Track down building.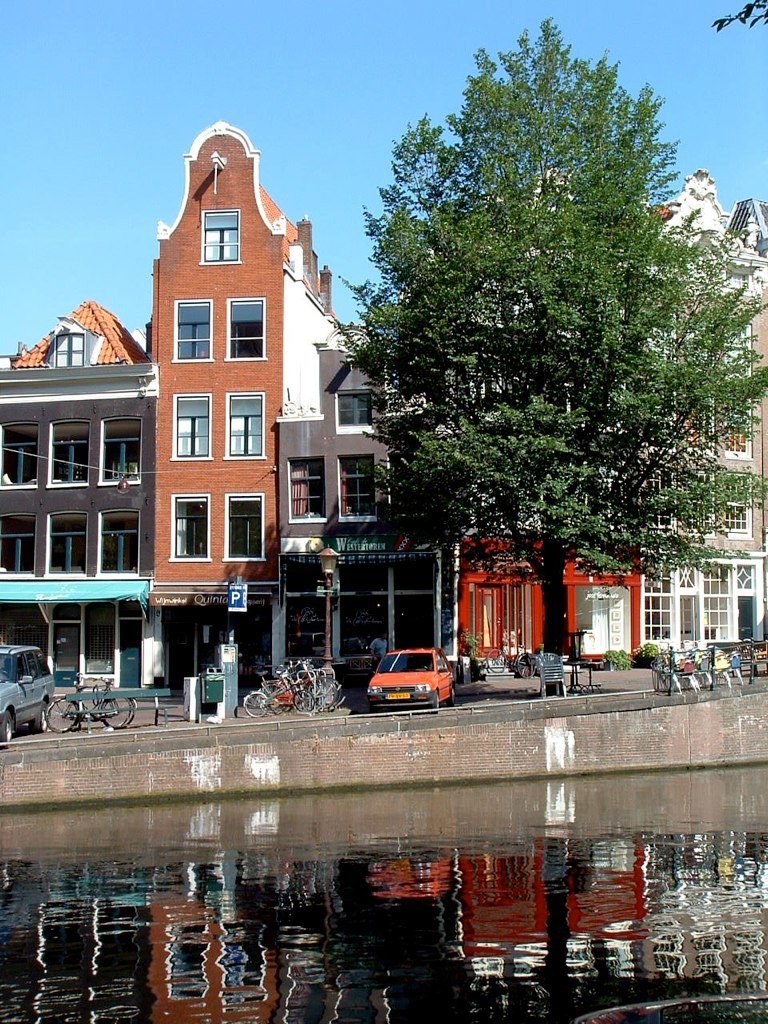
Tracked to pyautogui.locateOnScreen(621, 169, 767, 657).
